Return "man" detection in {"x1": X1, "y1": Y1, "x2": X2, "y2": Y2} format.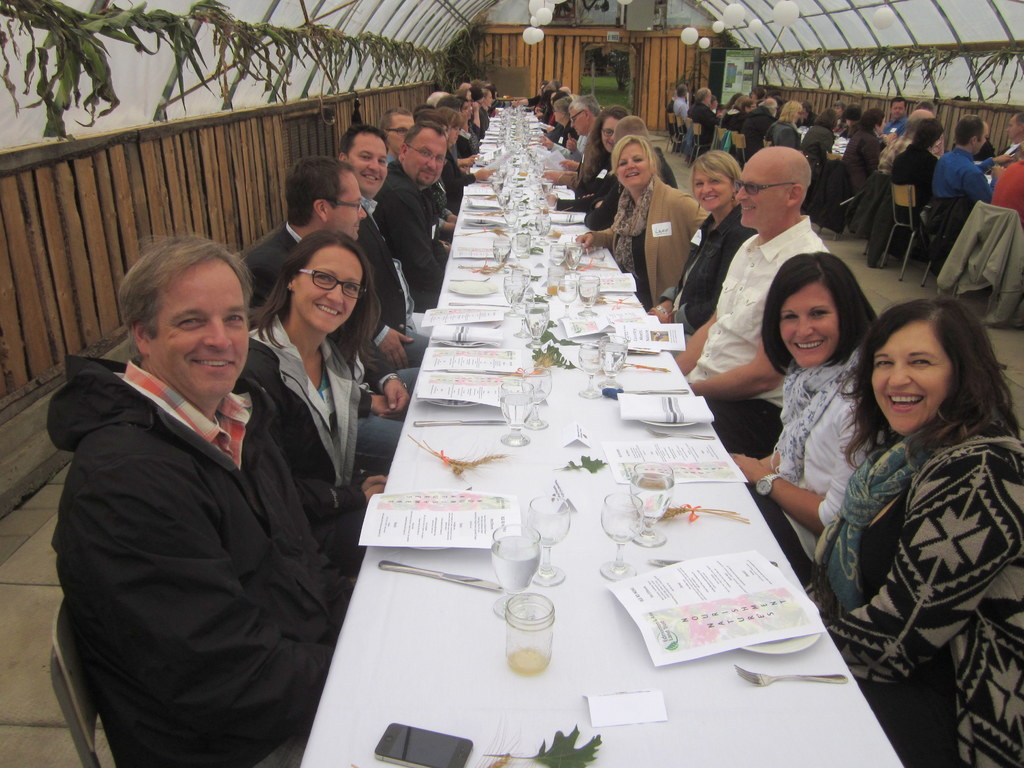
{"x1": 382, "y1": 106, "x2": 422, "y2": 168}.
